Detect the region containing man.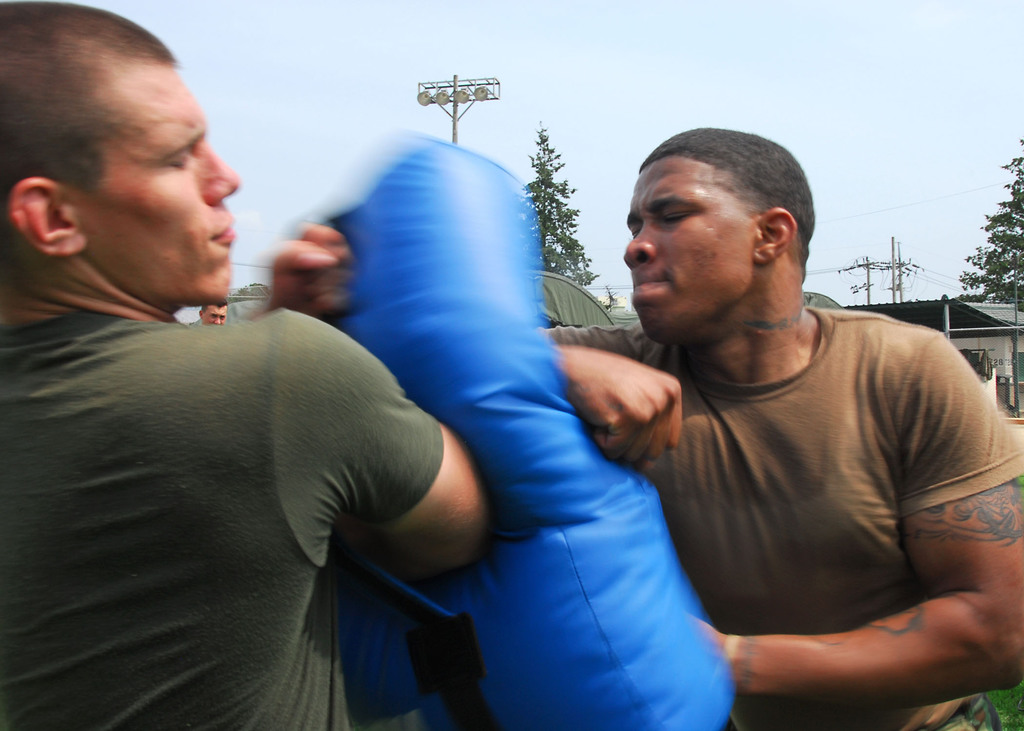
<box>524,70,996,721</box>.
